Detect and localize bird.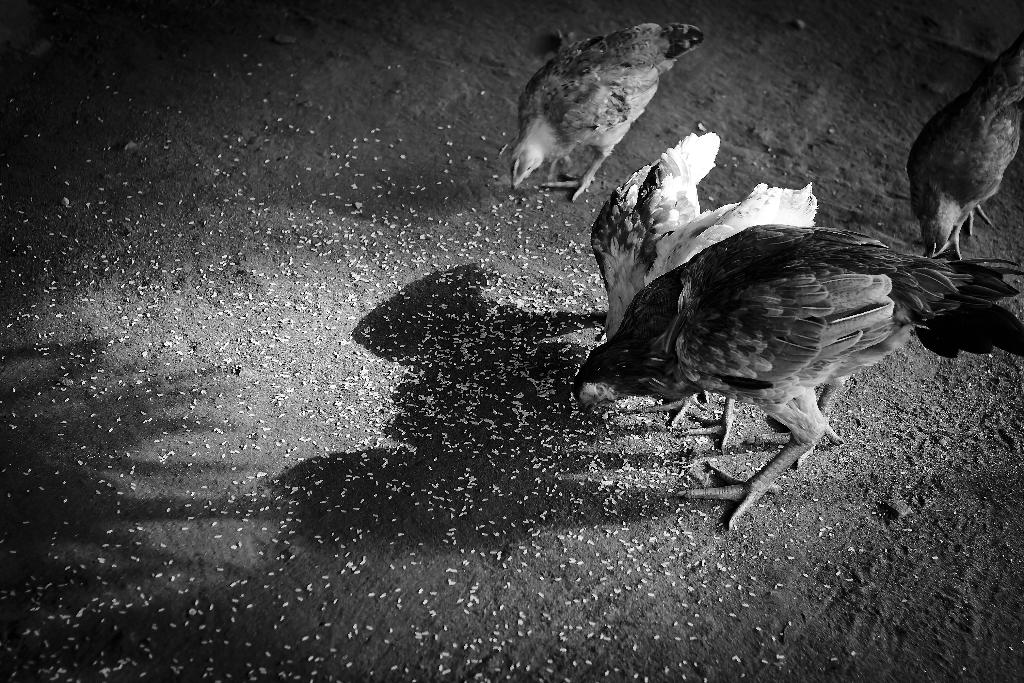
Localized at (x1=604, y1=129, x2=817, y2=342).
